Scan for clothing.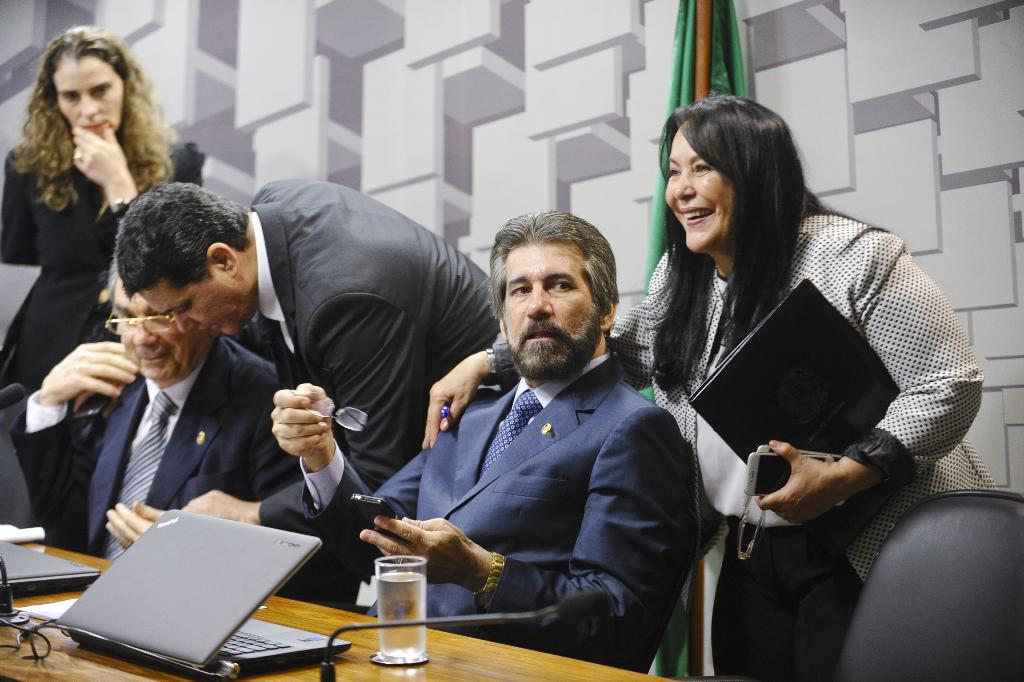
Scan result: l=16, t=243, r=387, b=585.
